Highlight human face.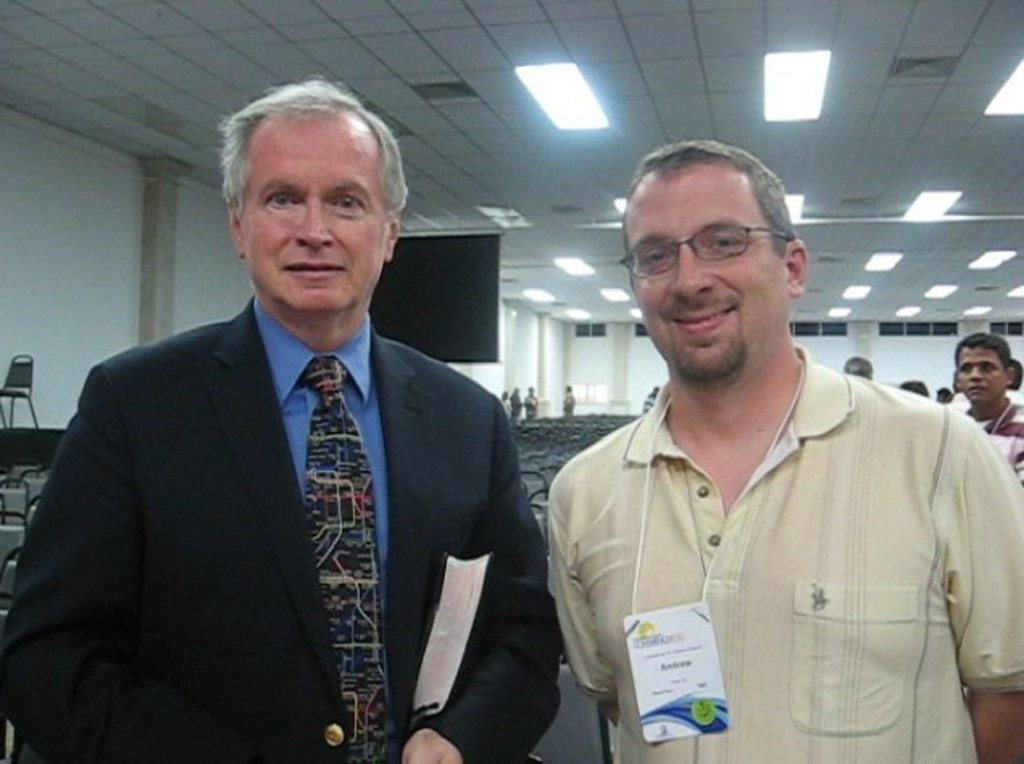
Highlighted region: 240,118,389,316.
